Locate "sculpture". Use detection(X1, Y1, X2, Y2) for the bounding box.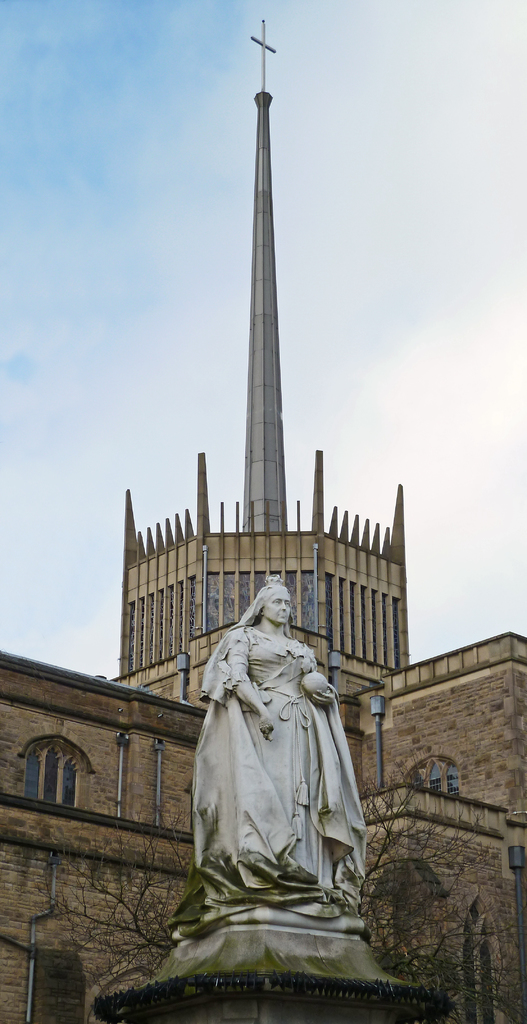
detection(174, 576, 371, 961).
